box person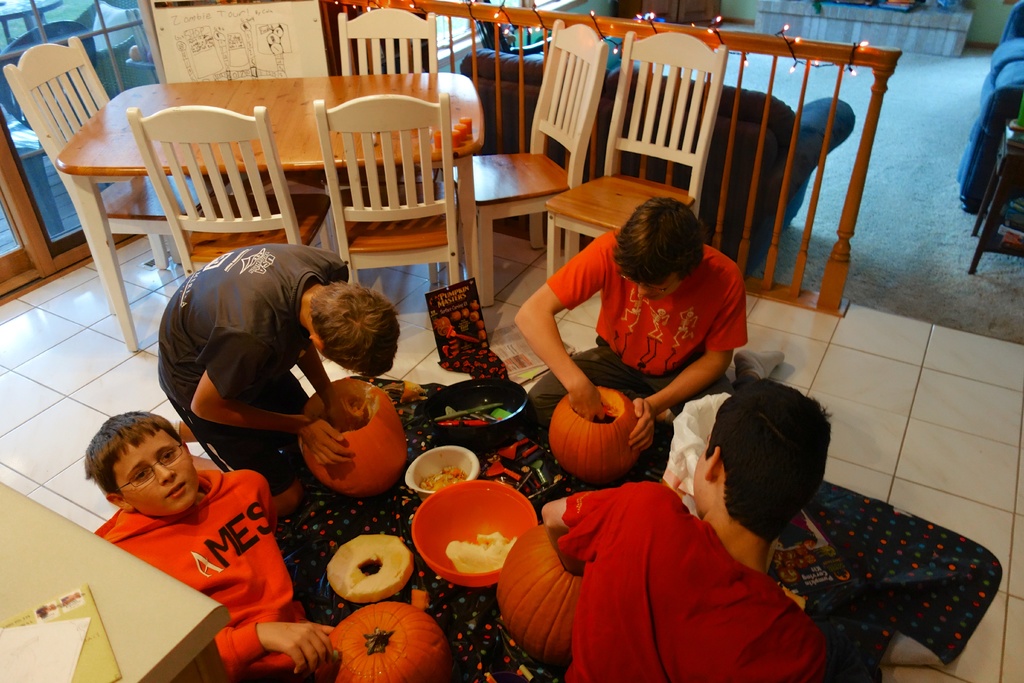
l=147, t=247, r=407, b=514
